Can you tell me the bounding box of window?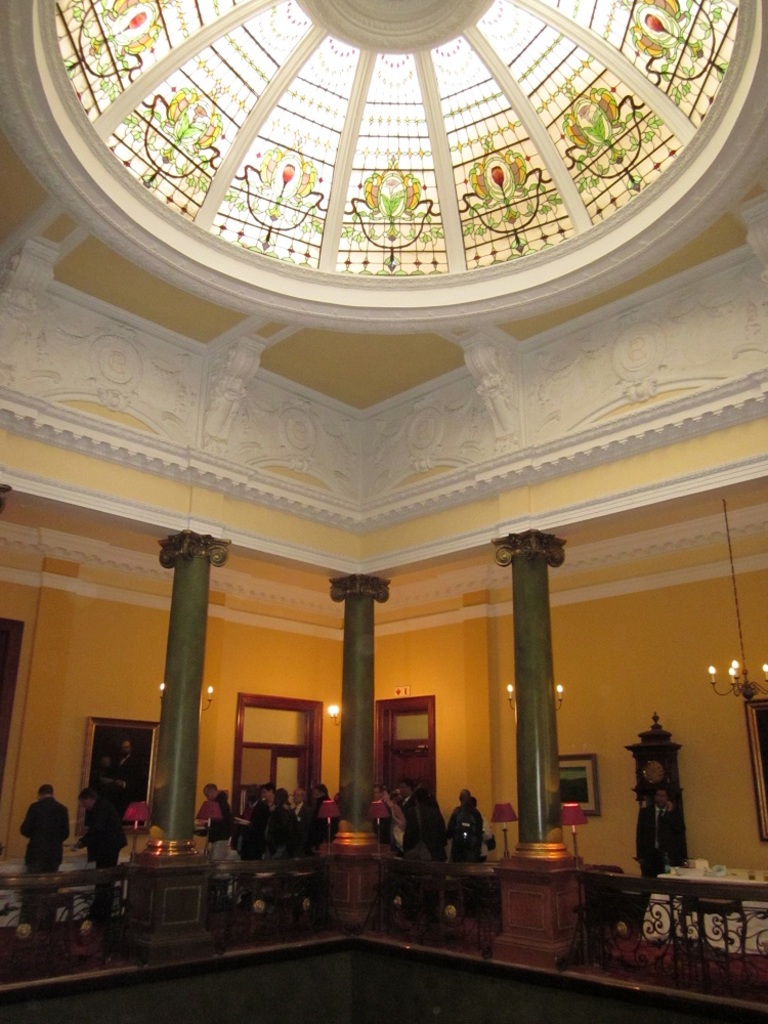
<bbox>92, 716, 152, 841</bbox>.
